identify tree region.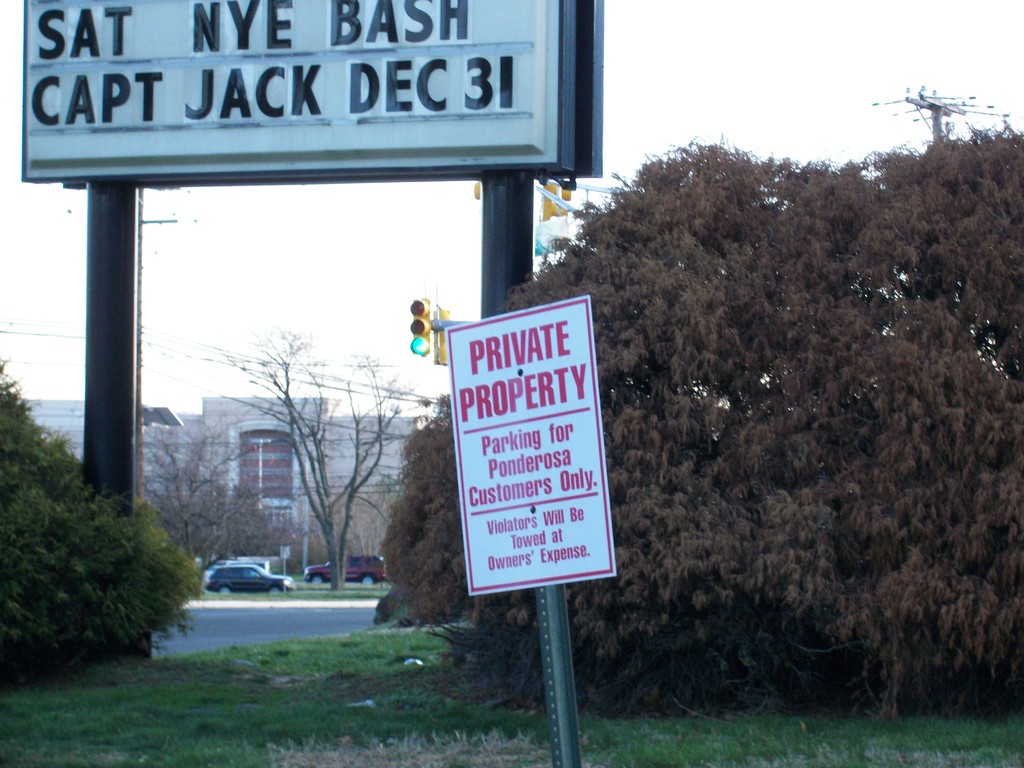
Region: 296, 484, 403, 572.
